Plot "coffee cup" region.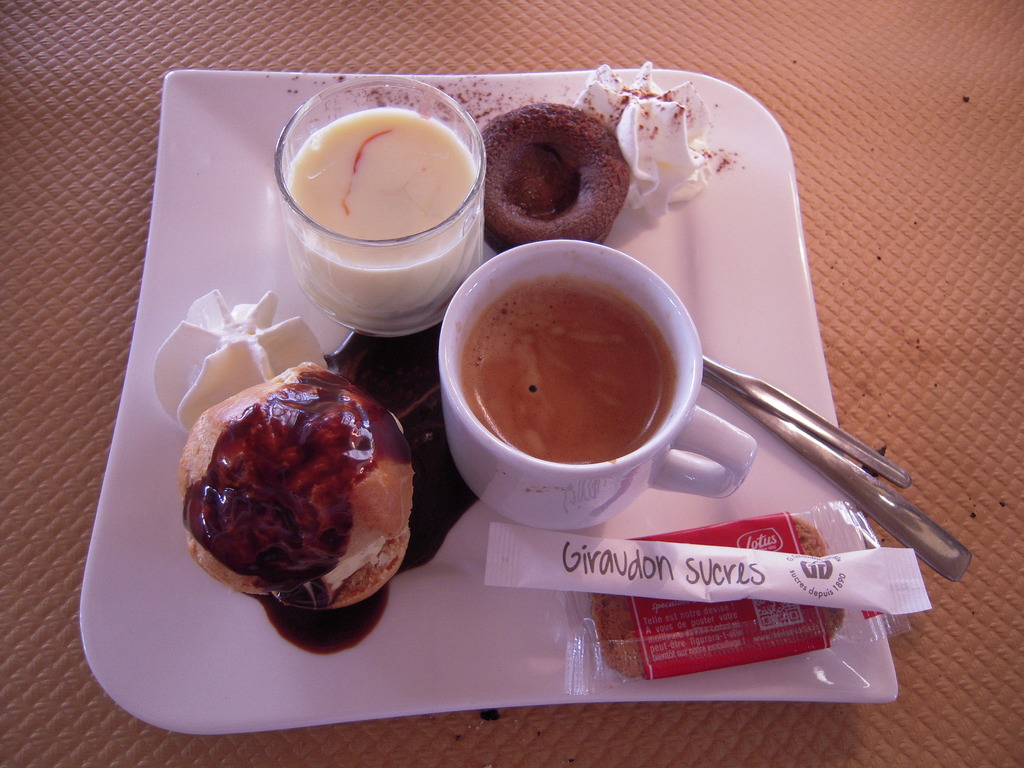
Plotted at [435,240,756,531].
